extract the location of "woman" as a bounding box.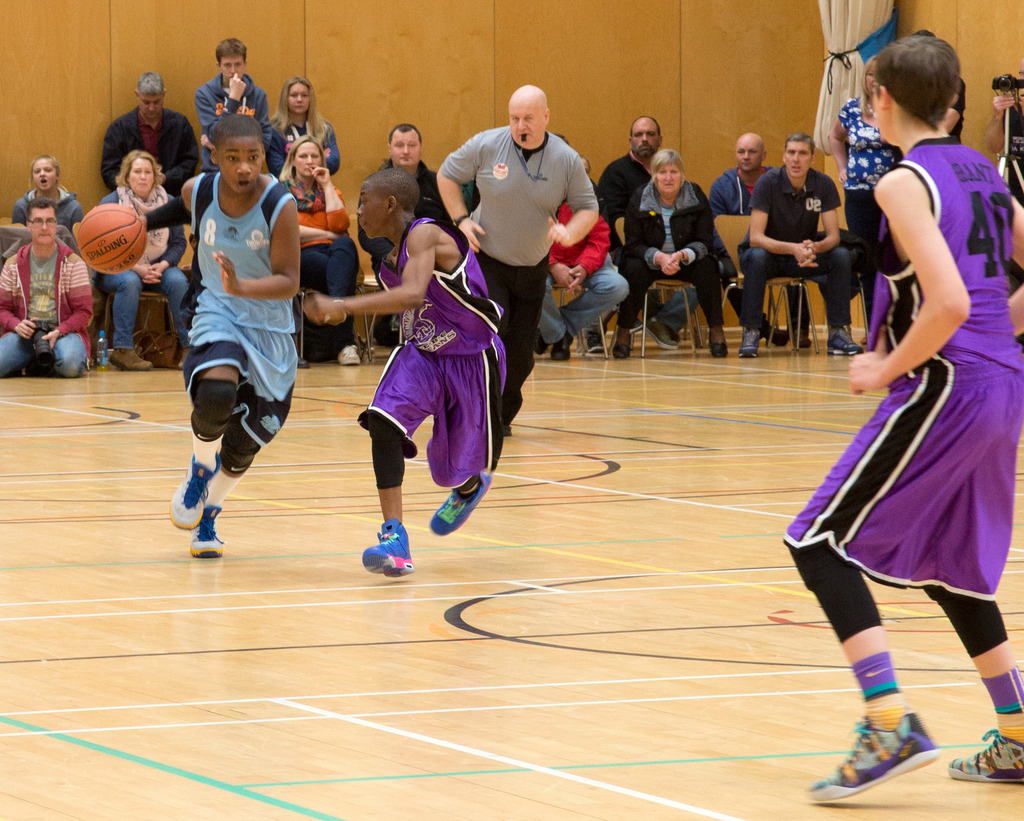
rect(272, 134, 362, 367).
